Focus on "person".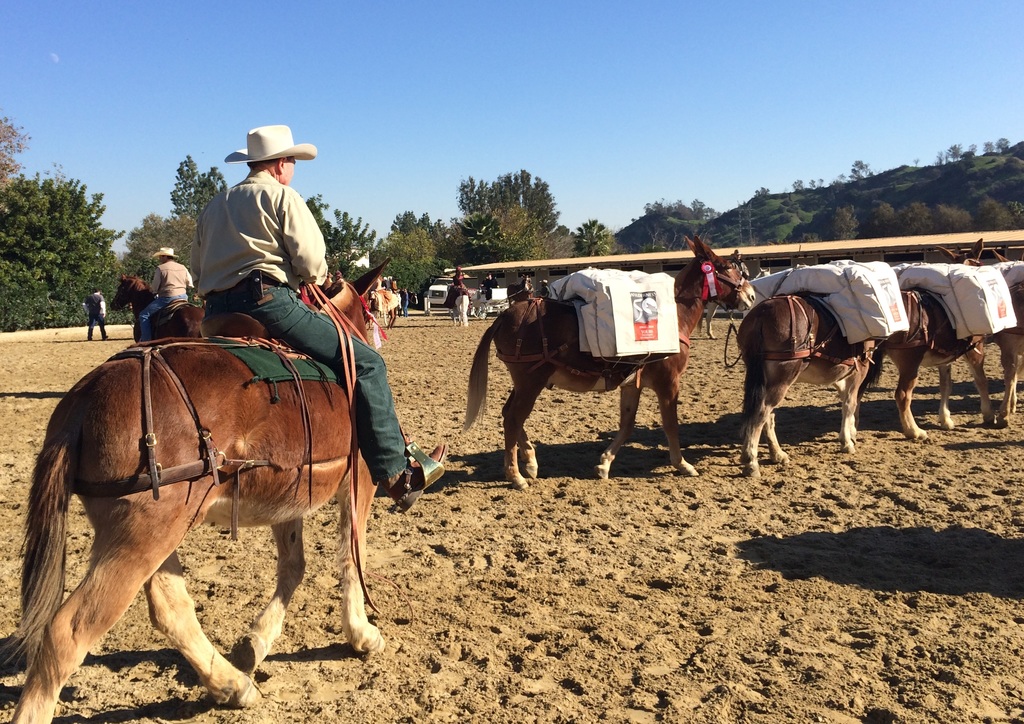
Focused at pyautogui.locateOnScreen(447, 264, 465, 293).
